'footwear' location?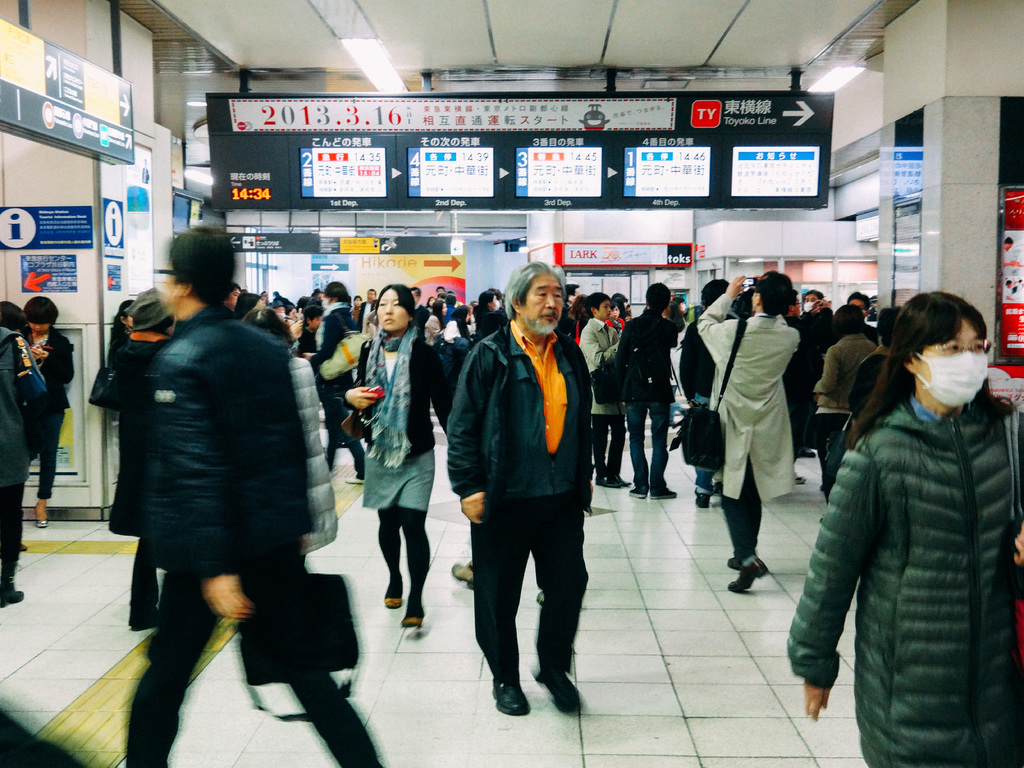
crop(449, 560, 479, 589)
